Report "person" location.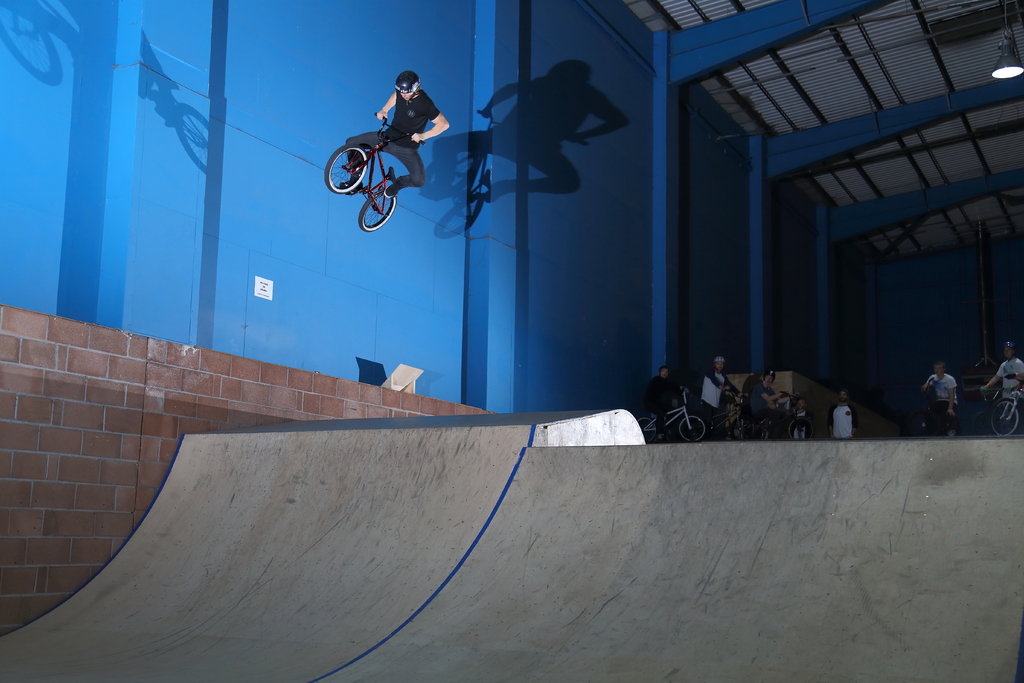
Report: box=[924, 360, 959, 436].
